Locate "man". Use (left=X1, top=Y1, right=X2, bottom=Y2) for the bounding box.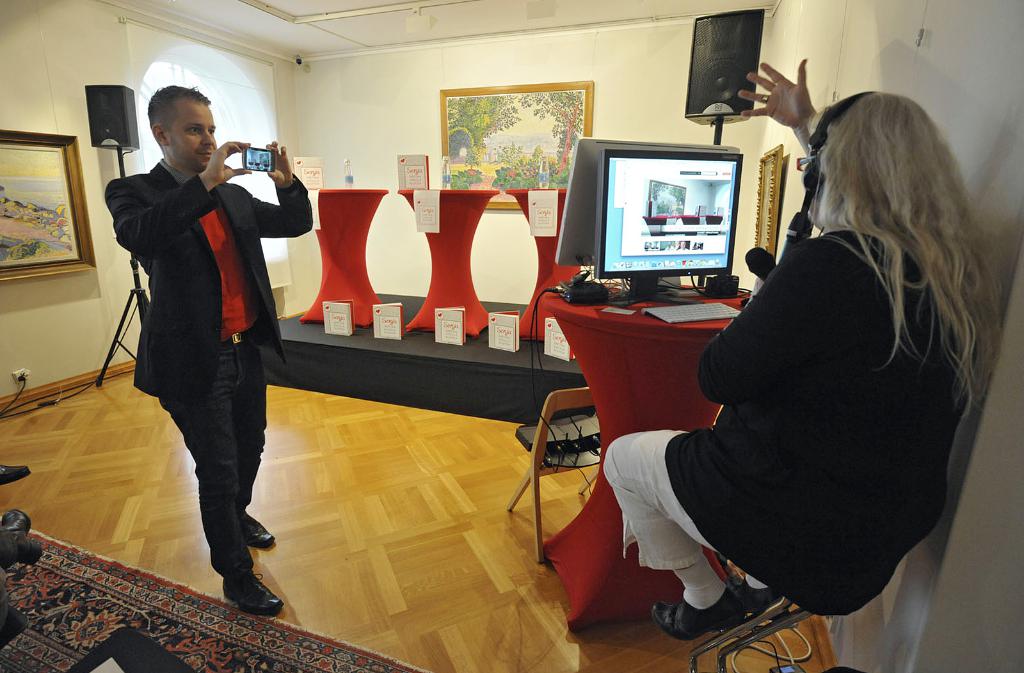
(left=110, top=83, right=295, bottom=605).
